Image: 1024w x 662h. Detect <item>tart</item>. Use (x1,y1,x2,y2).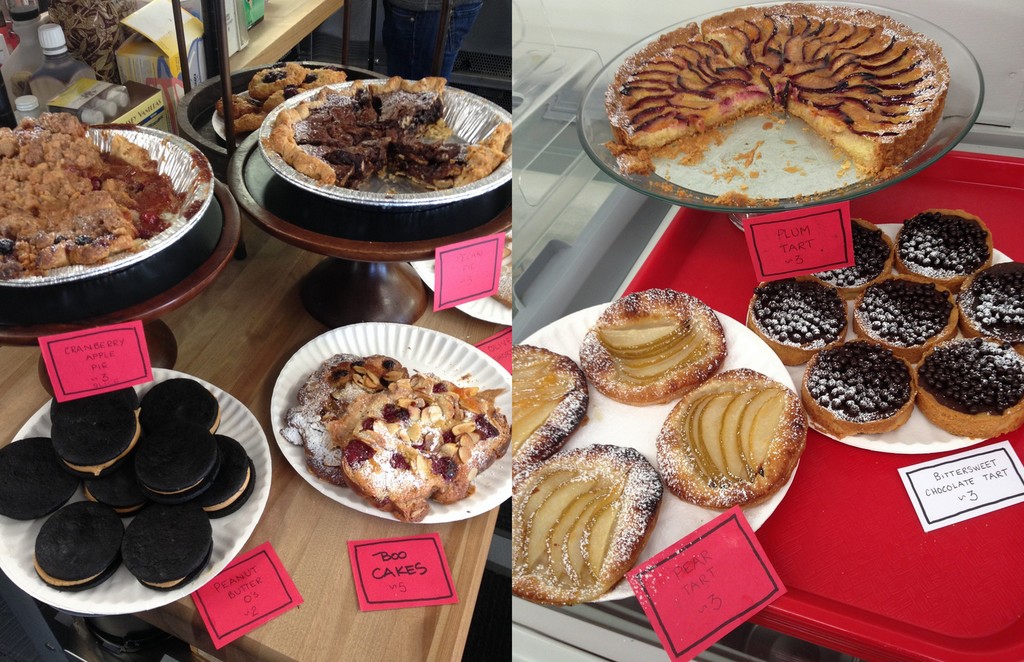
(214,58,348,139).
